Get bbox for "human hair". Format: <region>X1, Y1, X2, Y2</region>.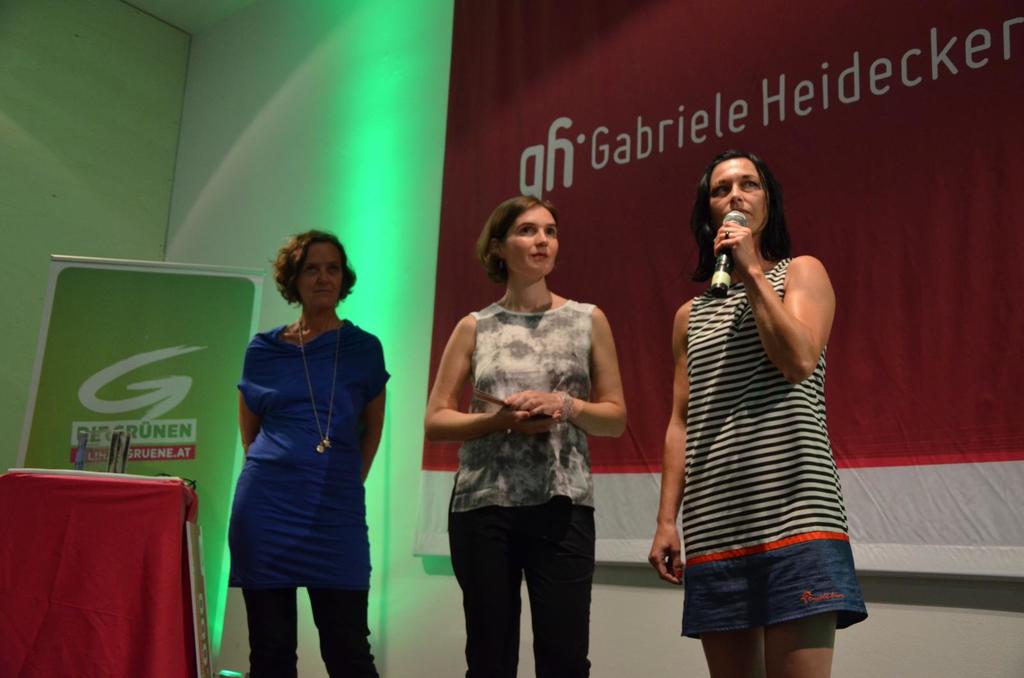
<region>687, 152, 794, 287</region>.
